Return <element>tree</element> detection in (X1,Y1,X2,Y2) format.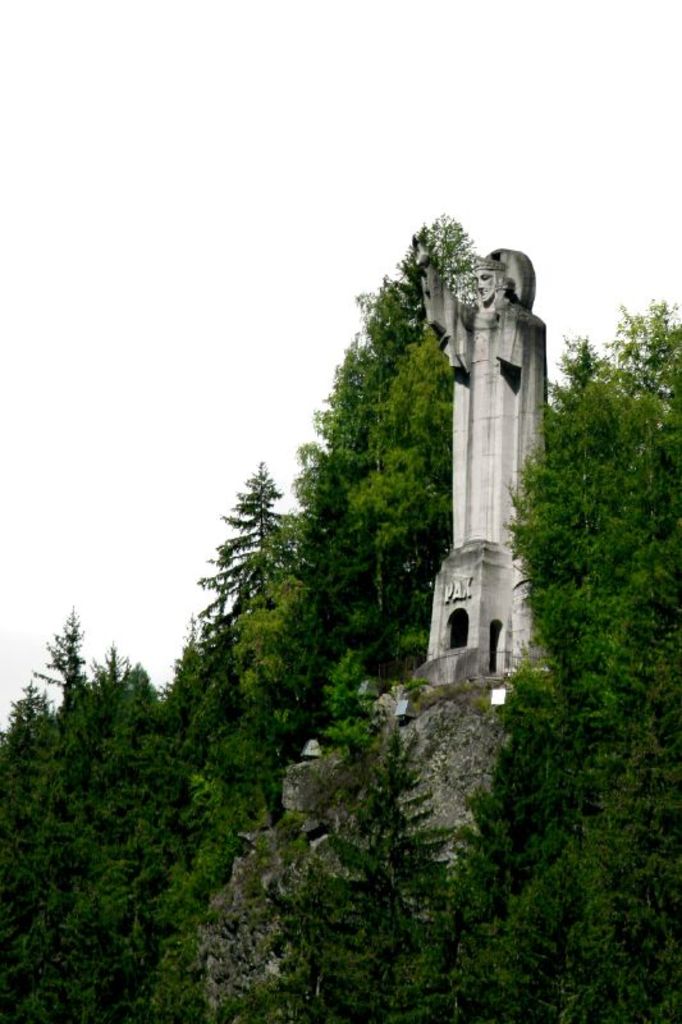
(189,454,301,690).
